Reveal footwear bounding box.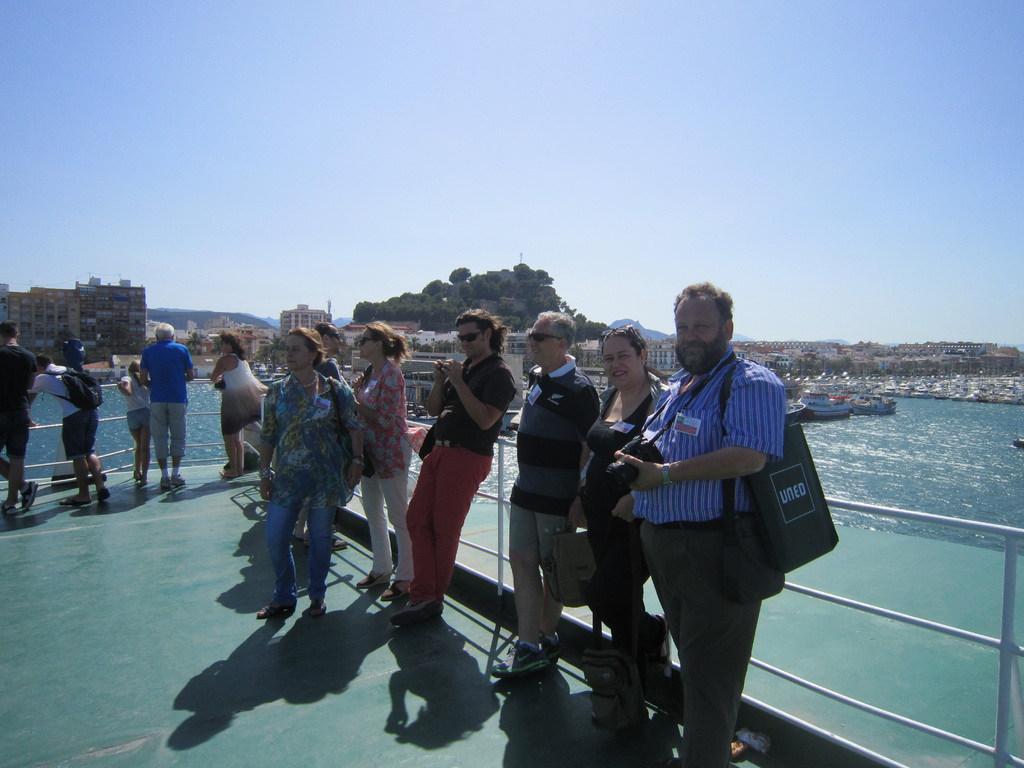
Revealed: bbox=(143, 474, 148, 484).
